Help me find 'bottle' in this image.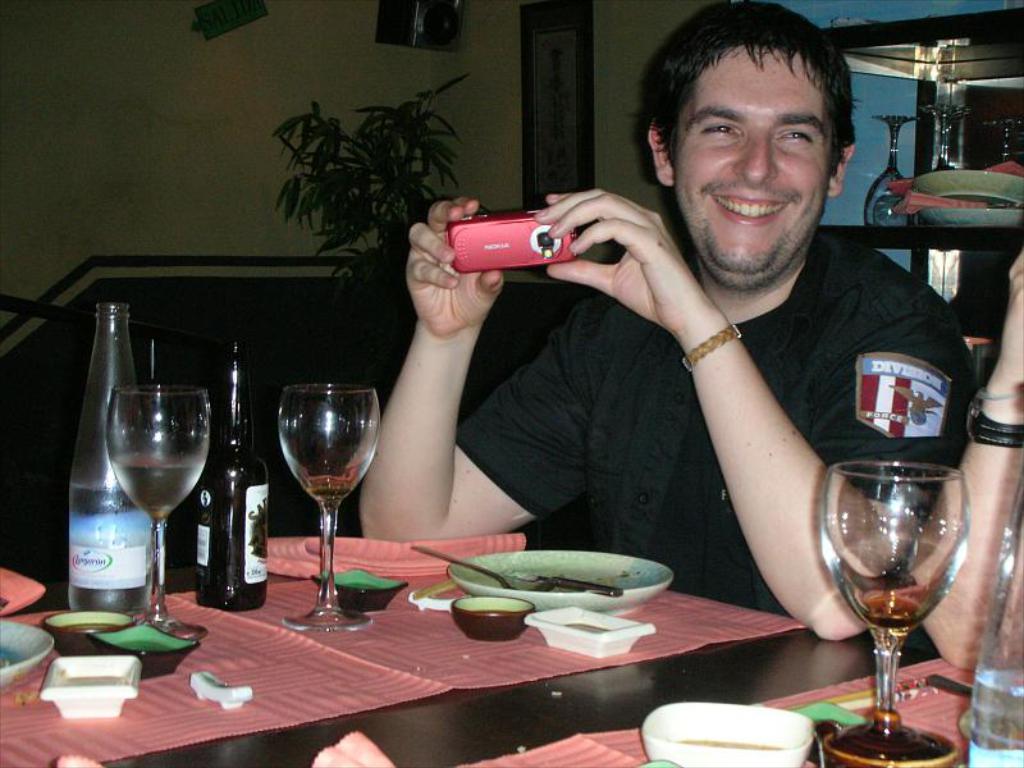
Found it: 69 301 157 618.
